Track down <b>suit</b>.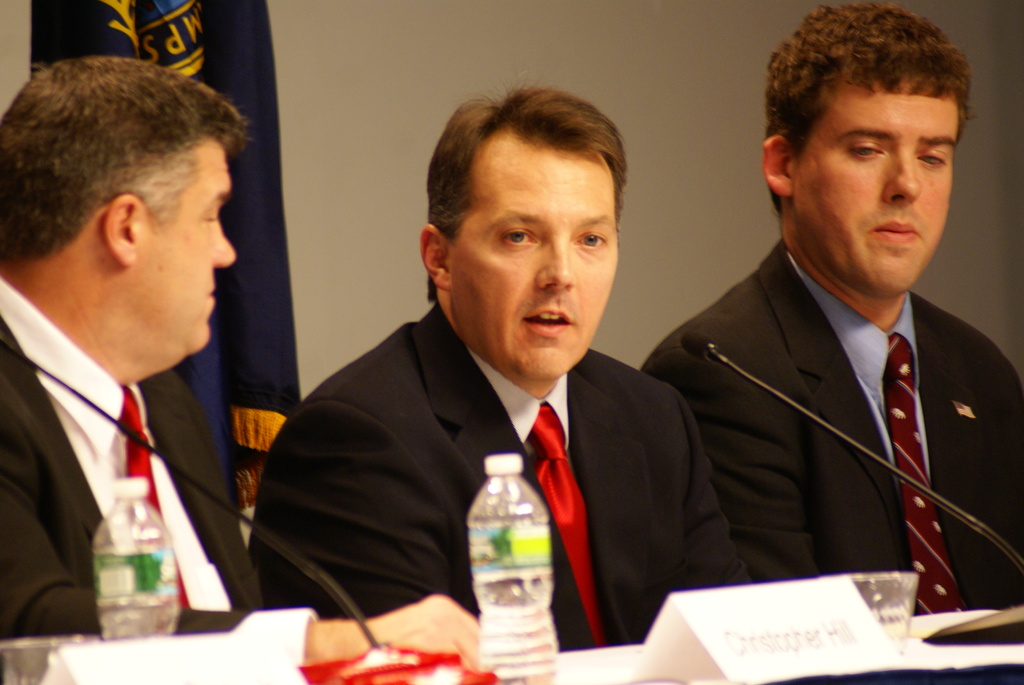
Tracked to (left=0, top=262, right=317, bottom=672).
